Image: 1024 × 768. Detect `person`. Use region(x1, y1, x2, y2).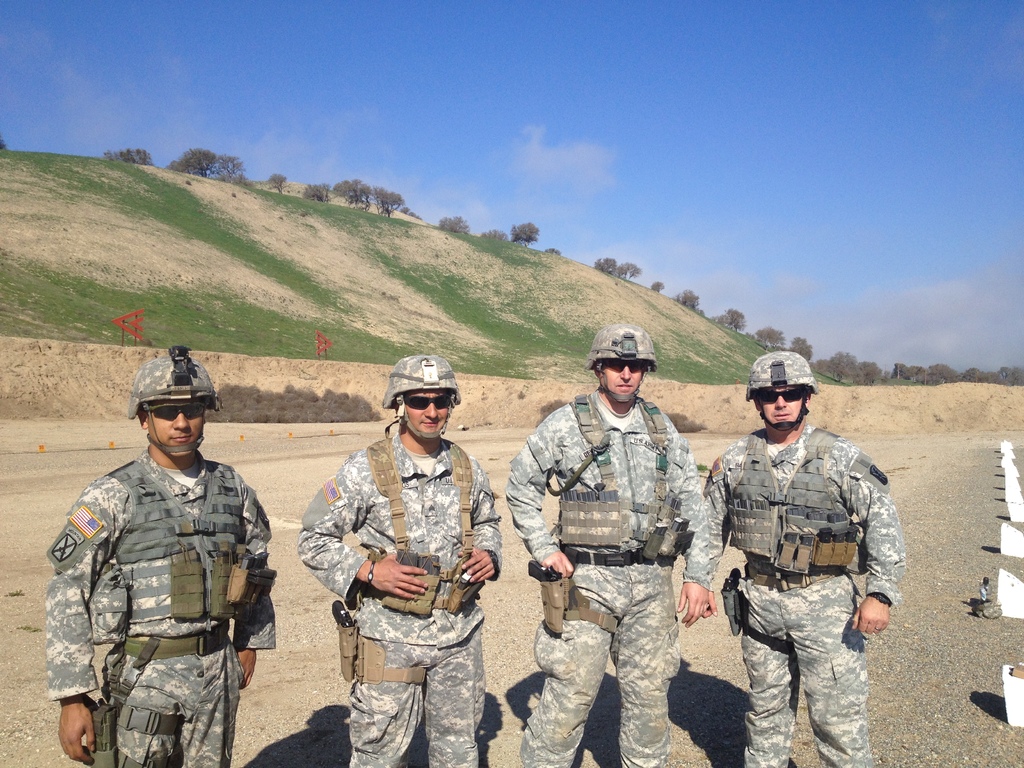
region(47, 346, 277, 767).
